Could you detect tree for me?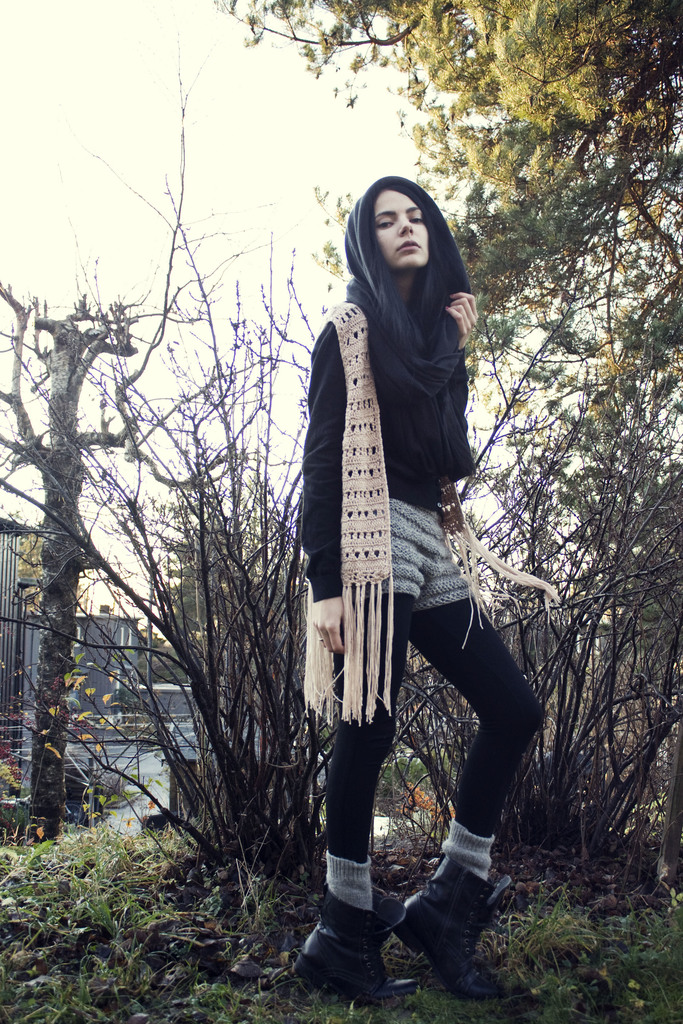
Detection result: <region>0, 275, 222, 829</region>.
